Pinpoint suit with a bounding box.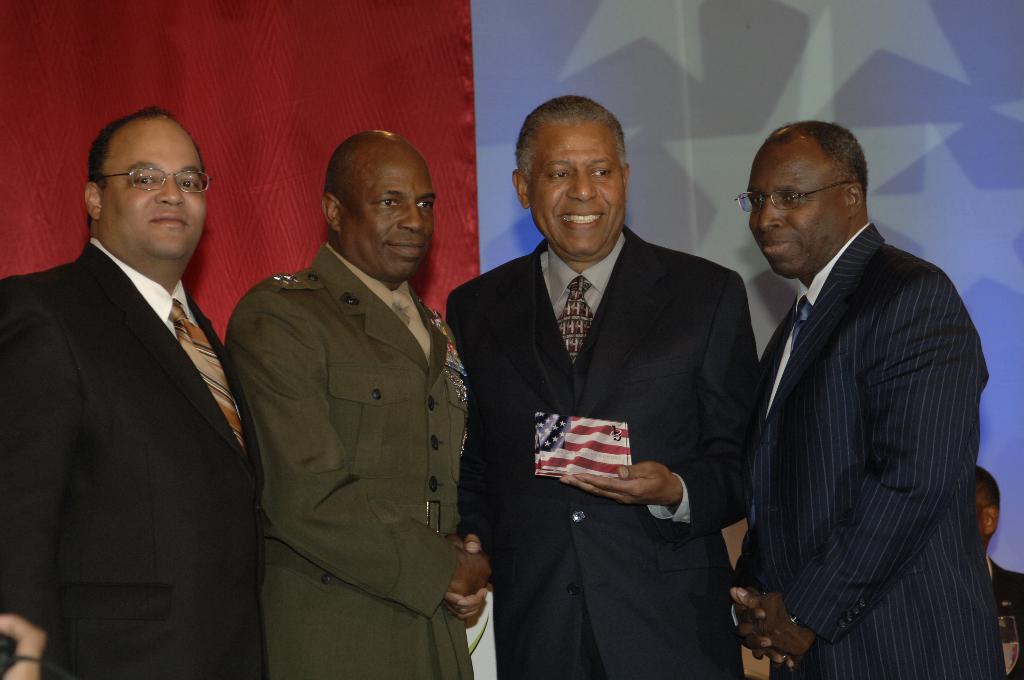
left=983, top=555, right=1023, bottom=679.
